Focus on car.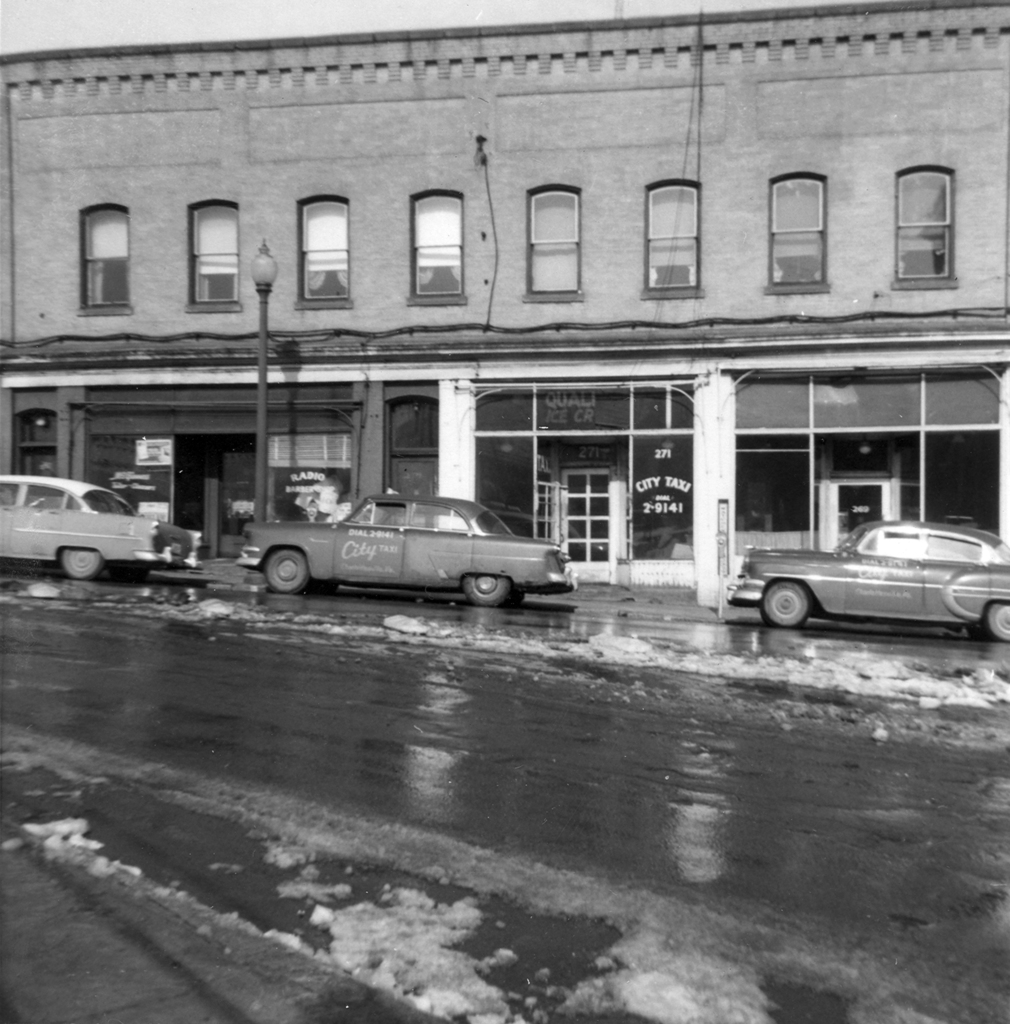
Focused at box=[0, 461, 200, 575].
